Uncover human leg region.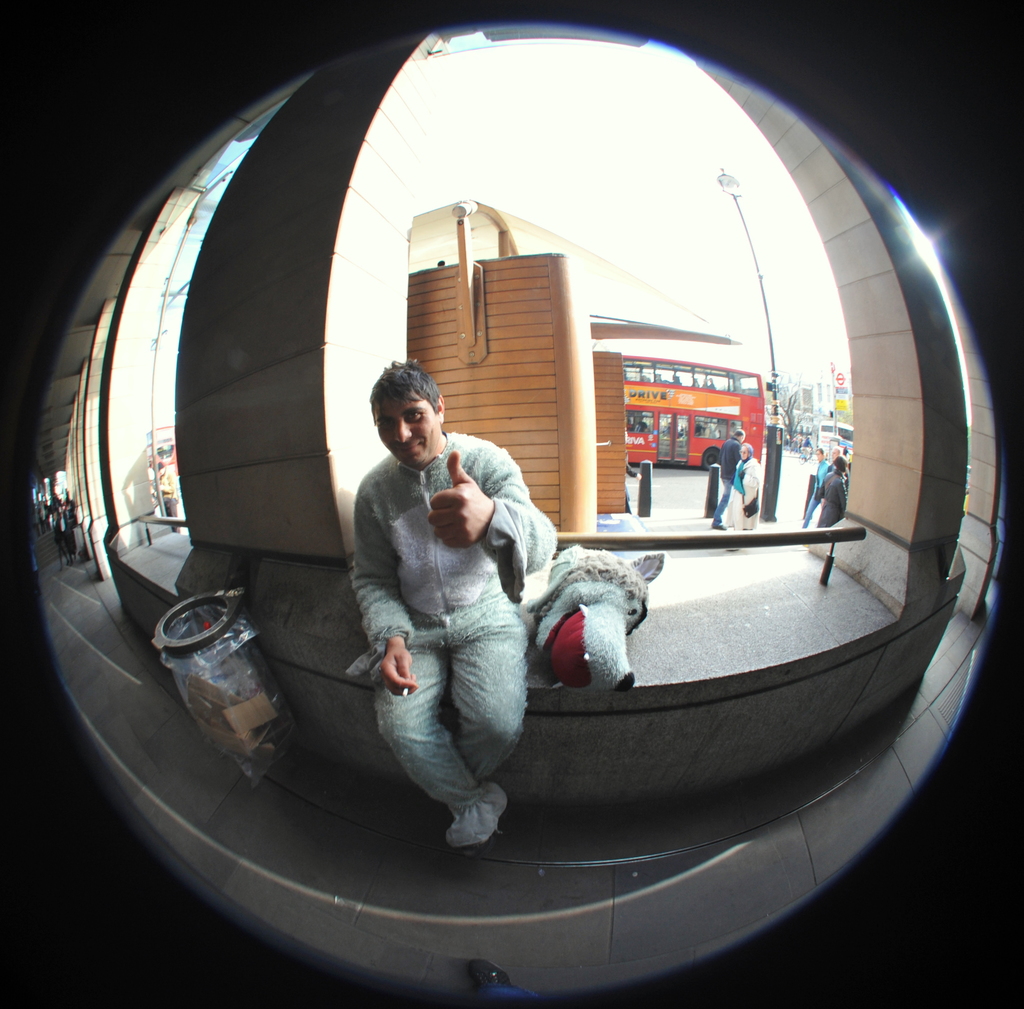
Uncovered: crop(803, 481, 822, 526).
